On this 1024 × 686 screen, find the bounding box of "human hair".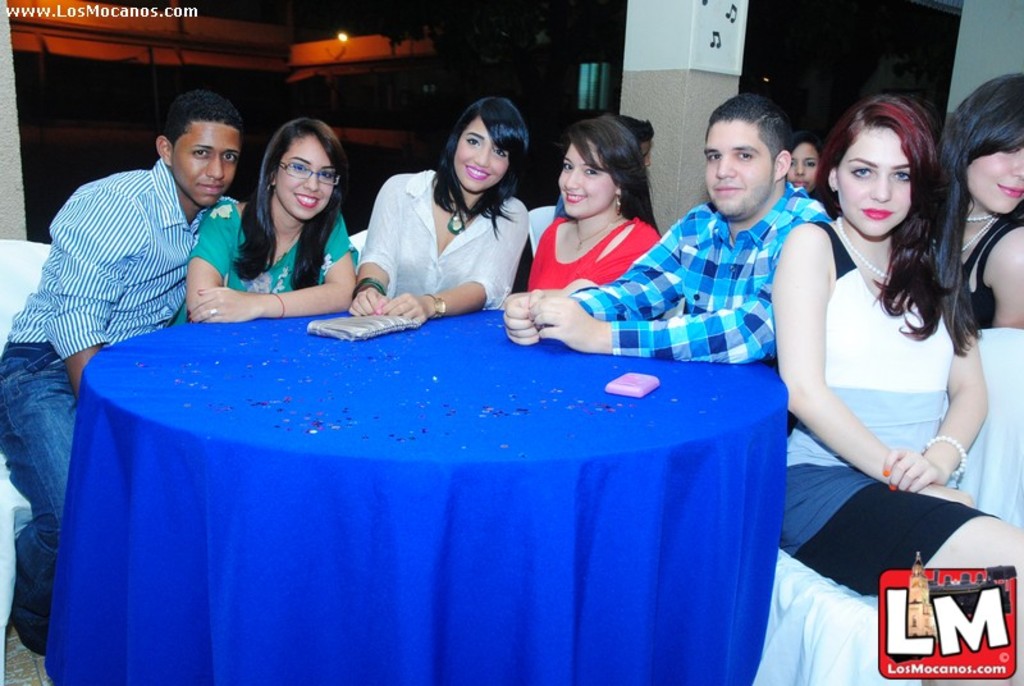
Bounding box: [x1=567, y1=113, x2=662, y2=234].
